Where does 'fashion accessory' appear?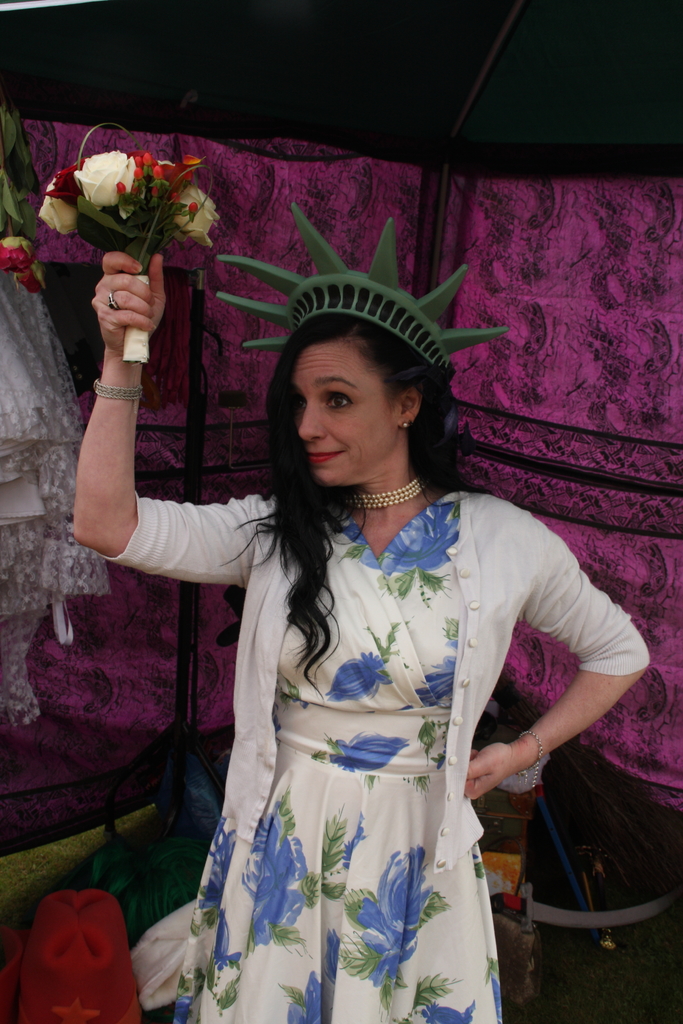
Appears at [401,417,410,435].
